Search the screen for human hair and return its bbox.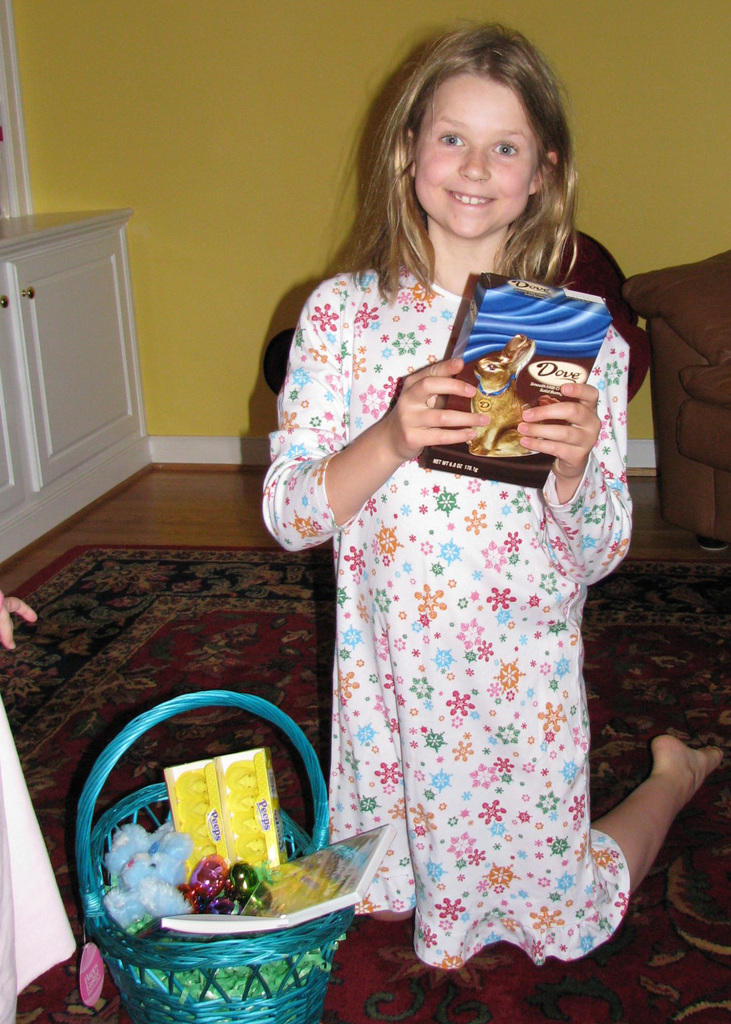
Found: (330, 36, 587, 284).
